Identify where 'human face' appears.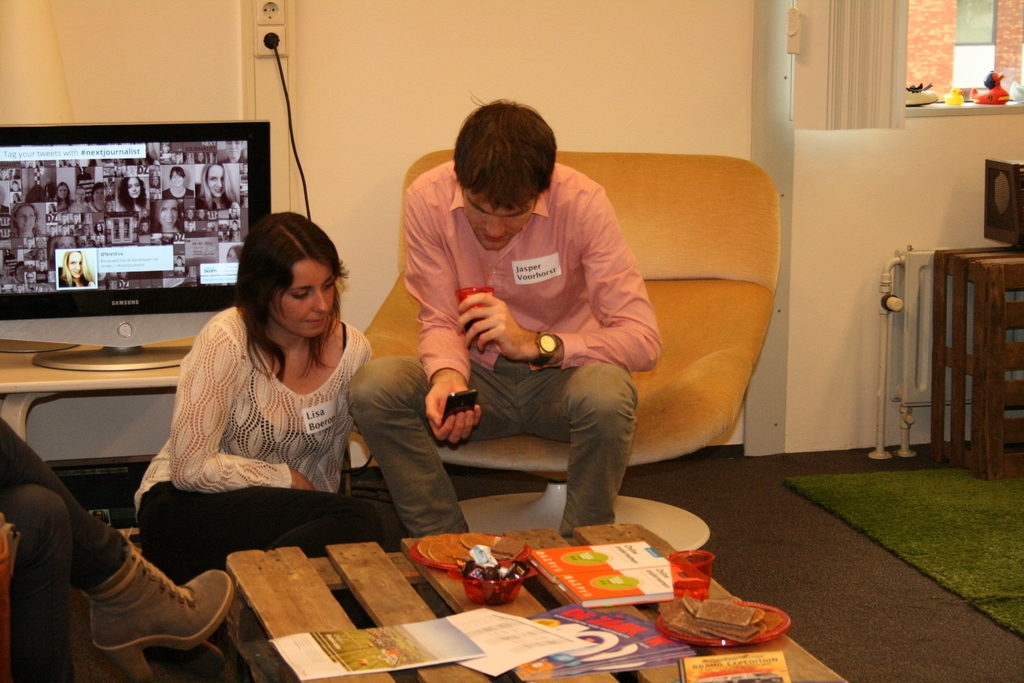
Appears at [left=172, top=170, right=182, bottom=187].
